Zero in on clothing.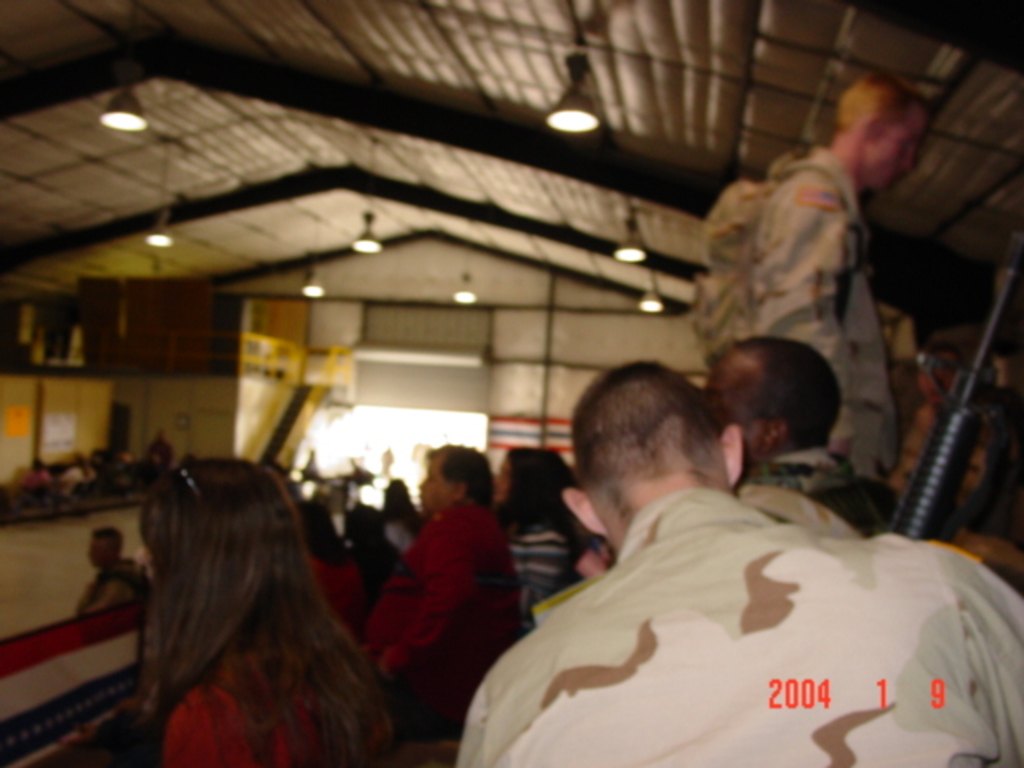
Zeroed in: bbox=[138, 438, 170, 464].
